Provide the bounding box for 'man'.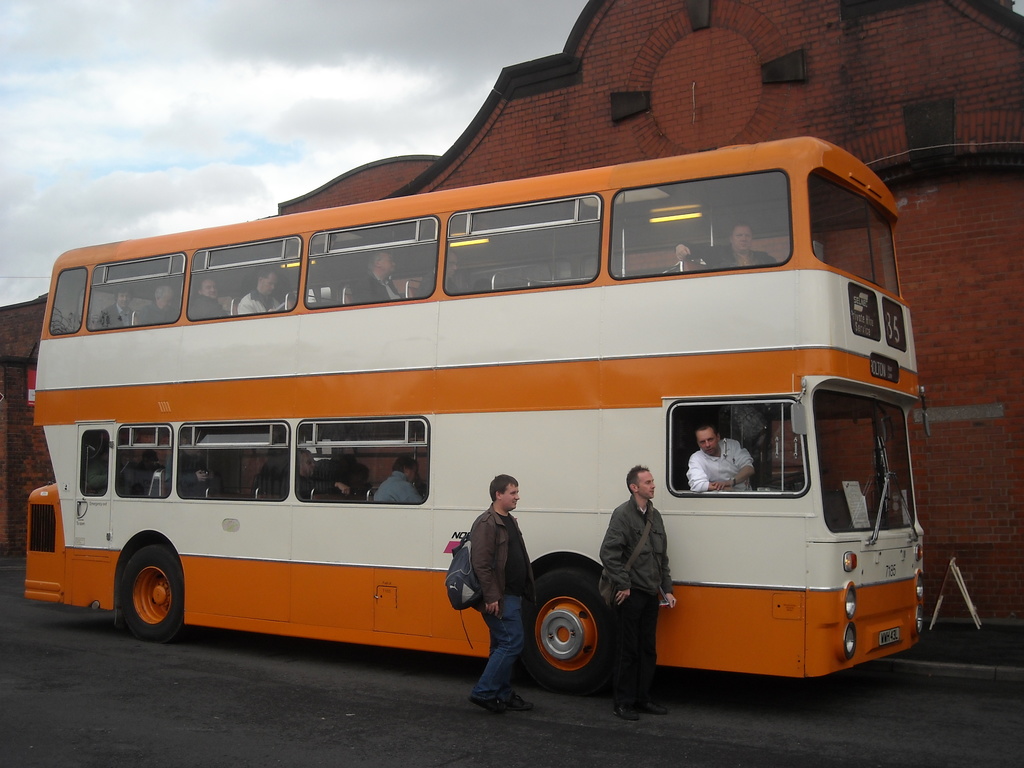
[98, 285, 136, 333].
